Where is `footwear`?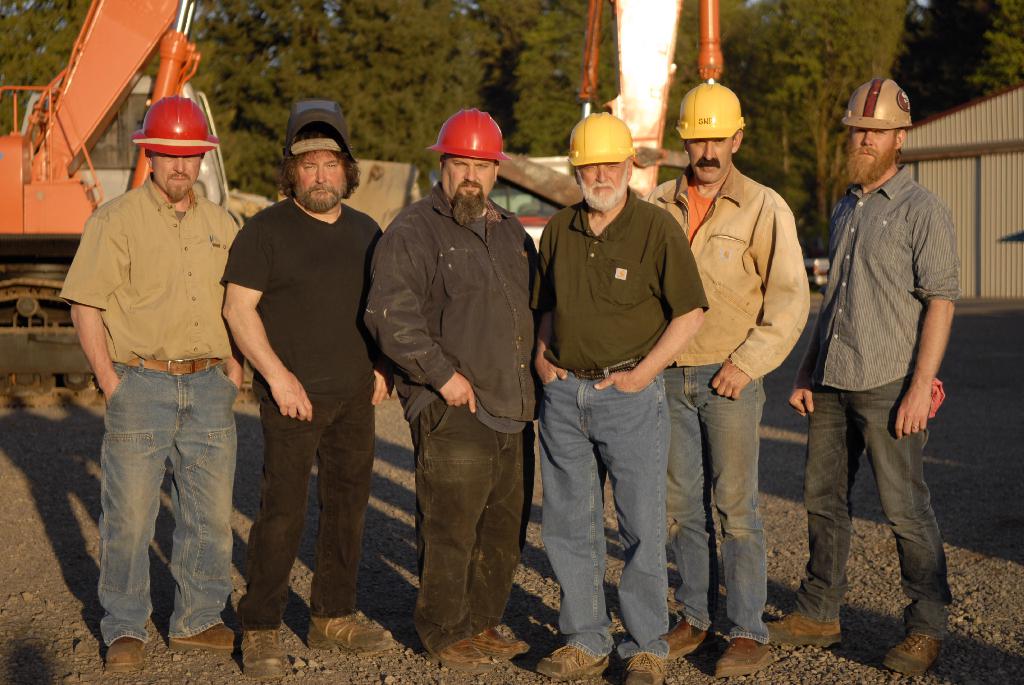
625 651 664 684.
